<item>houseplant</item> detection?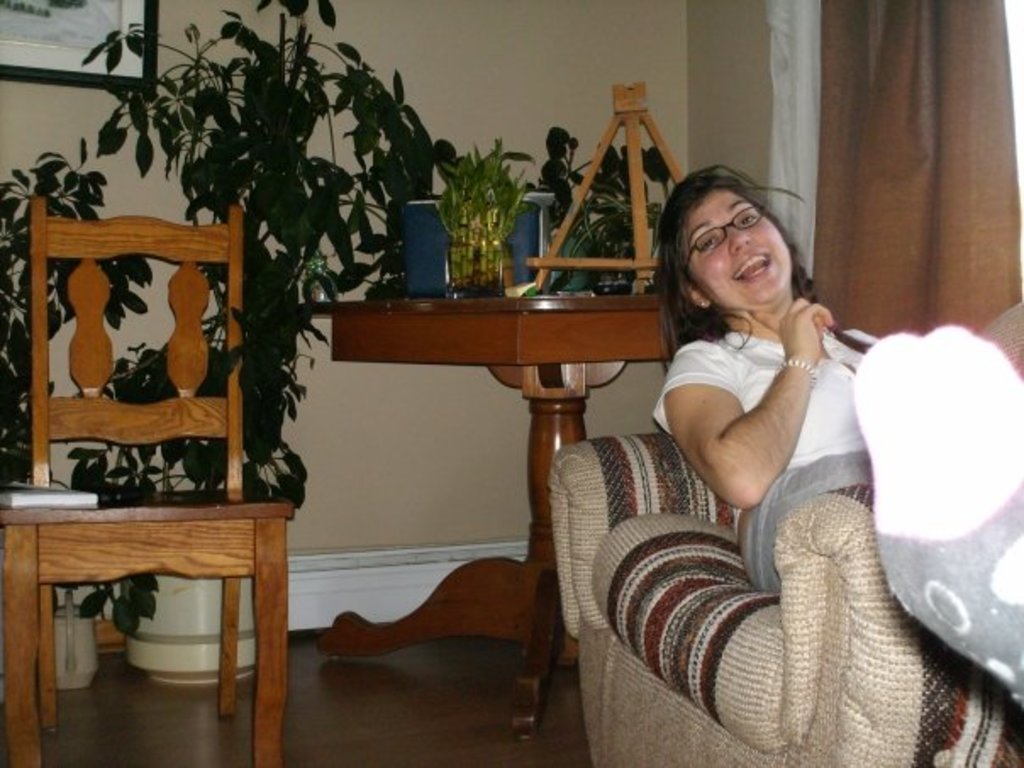
bbox=[376, 68, 544, 290]
